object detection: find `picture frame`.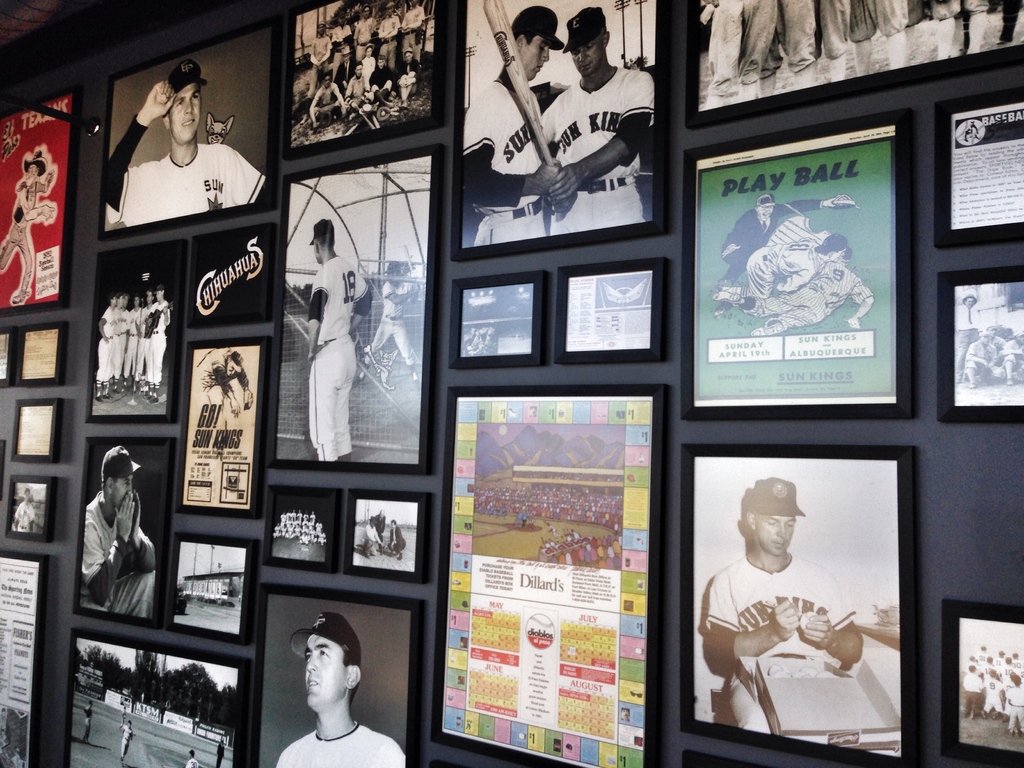
box(0, 440, 16, 502).
